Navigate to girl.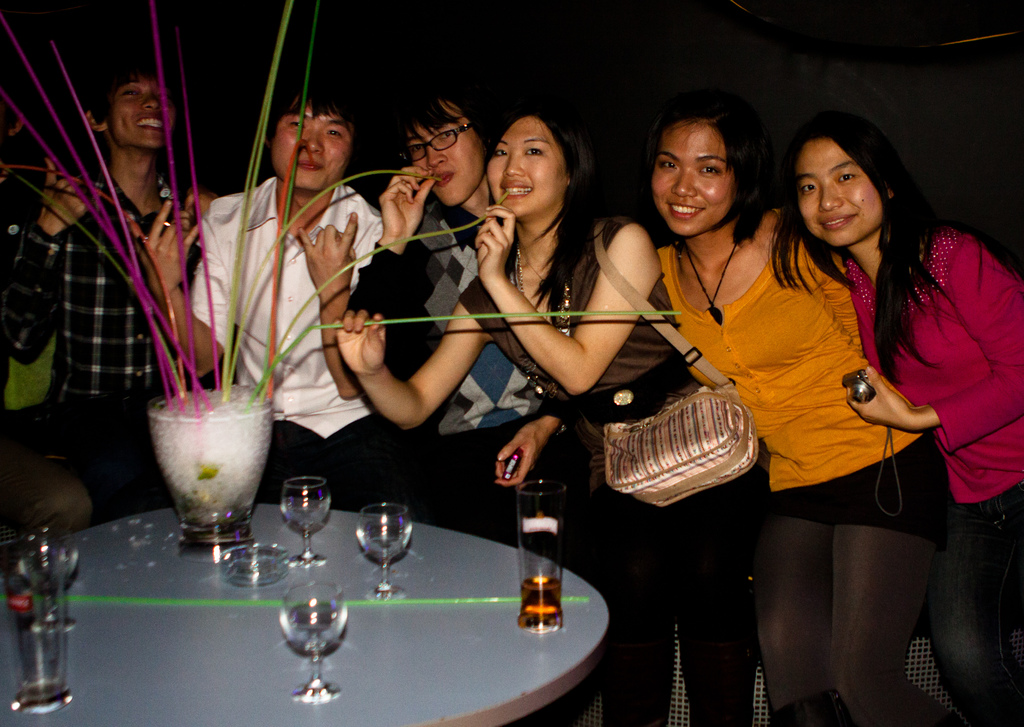
Navigation target: 331,106,758,726.
